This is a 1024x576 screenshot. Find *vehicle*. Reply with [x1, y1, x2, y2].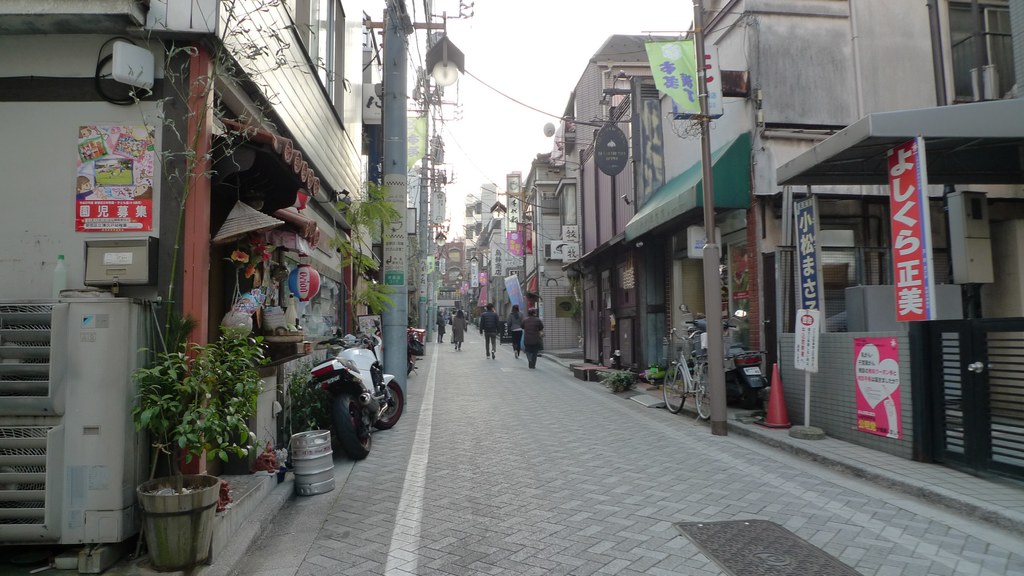
[282, 324, 400, 450].
